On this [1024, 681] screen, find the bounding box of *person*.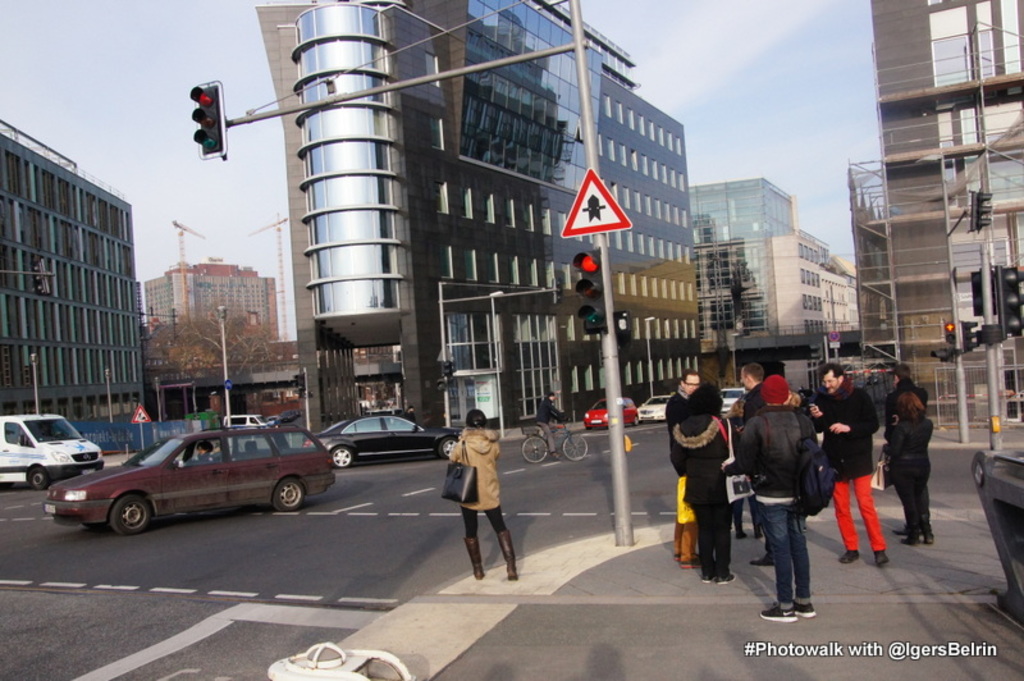
Bounding box: box=[534, 388, 568, 461].
